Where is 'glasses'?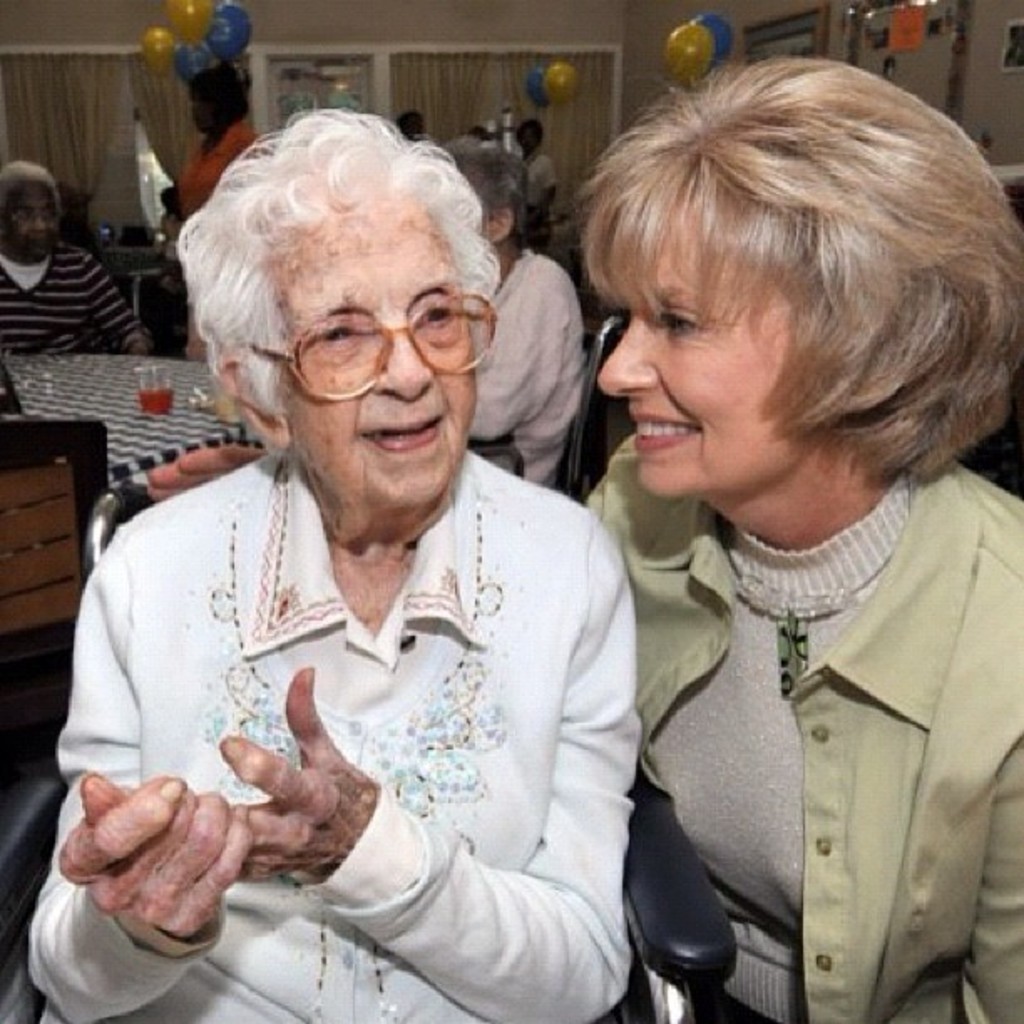
[13,202,64,231].
